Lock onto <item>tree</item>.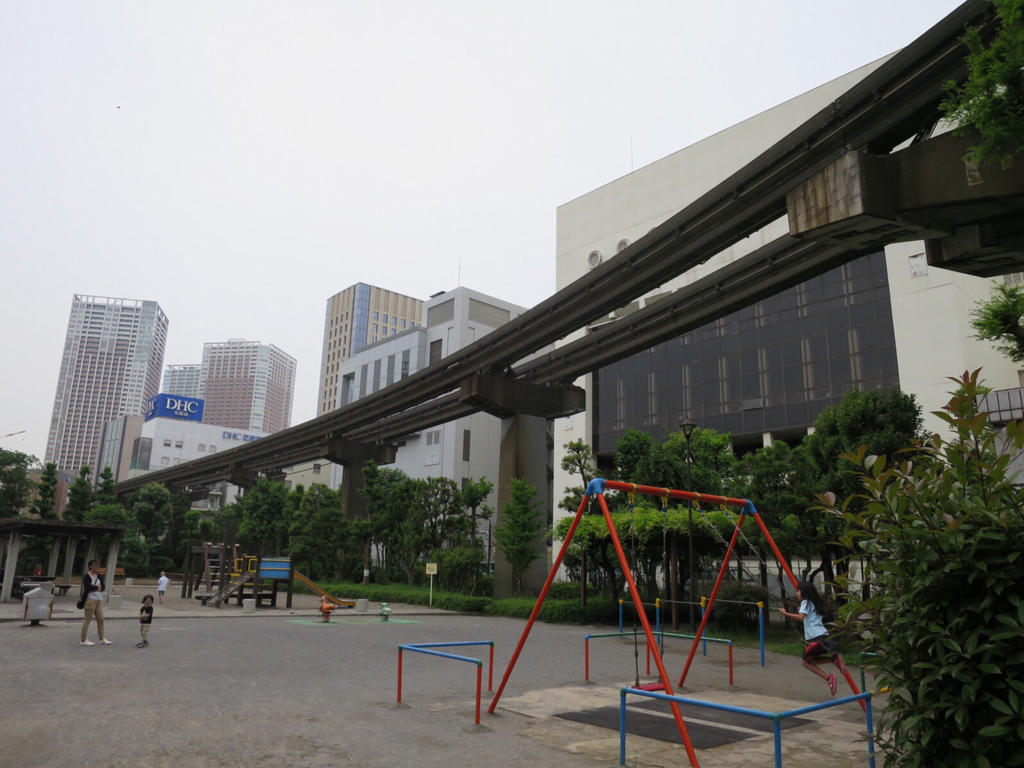
Locked: 1/447/33/520.
